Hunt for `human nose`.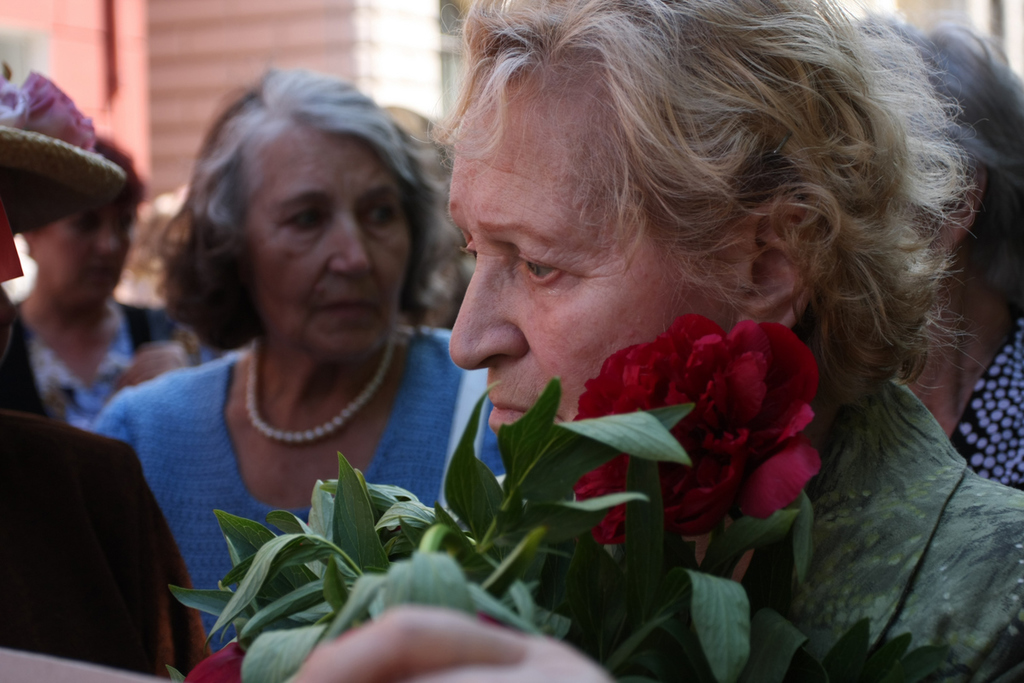
Hunted down at rect(94, 224, 125, 257).
